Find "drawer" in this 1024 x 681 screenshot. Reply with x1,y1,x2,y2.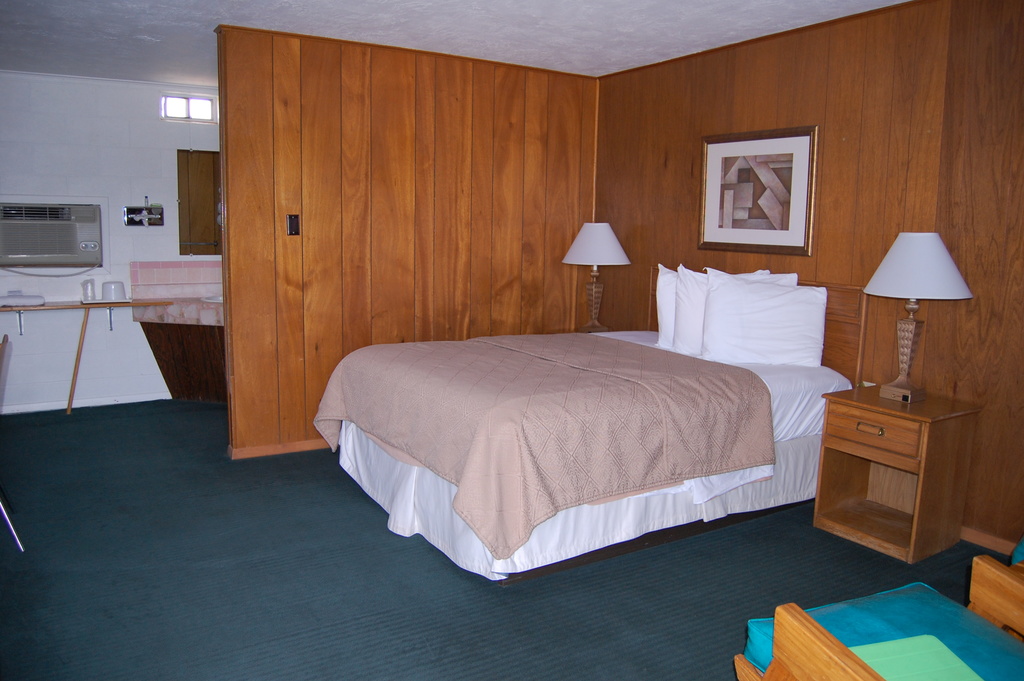
840,351,971,560.
